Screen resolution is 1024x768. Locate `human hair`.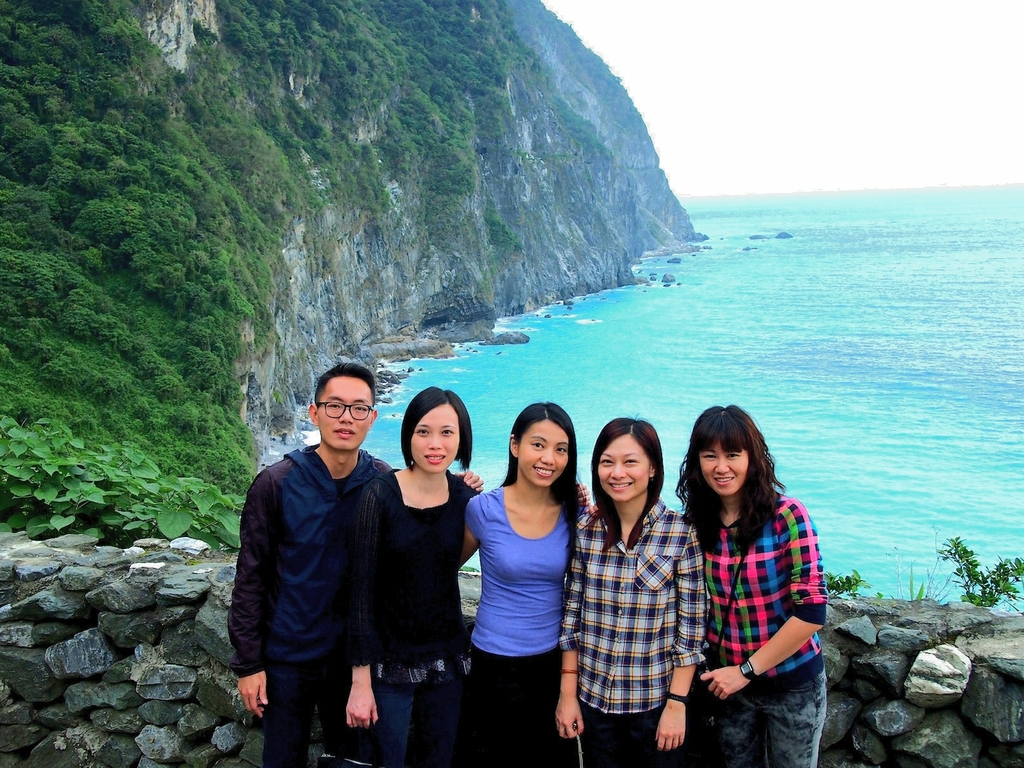
box=[682, 424, 781, 542].
